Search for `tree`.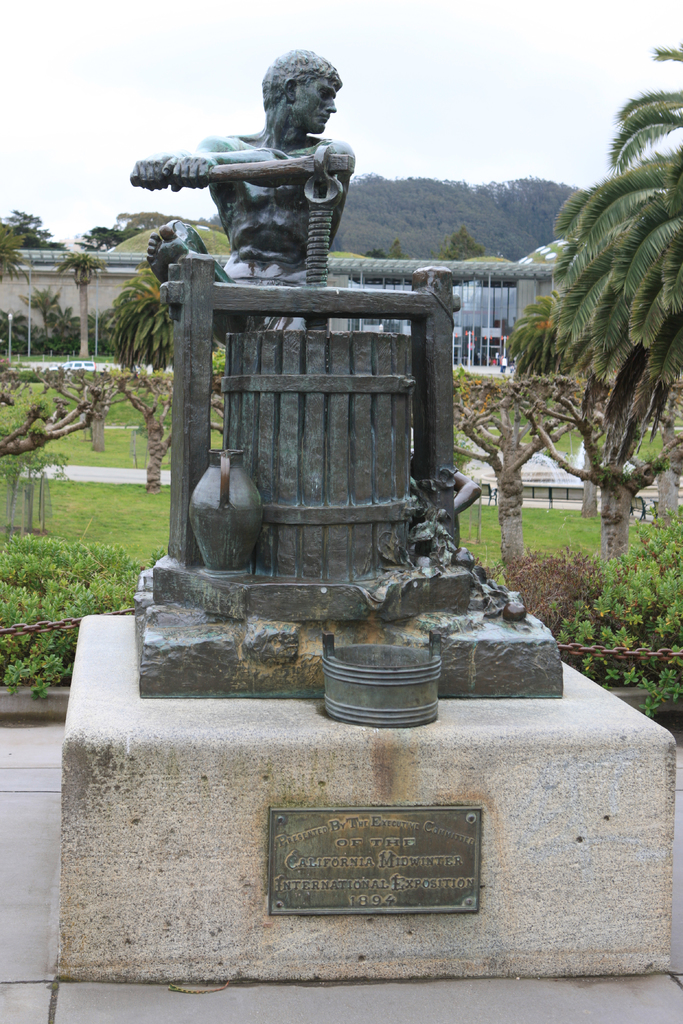
Found at 499/288/573/384.
